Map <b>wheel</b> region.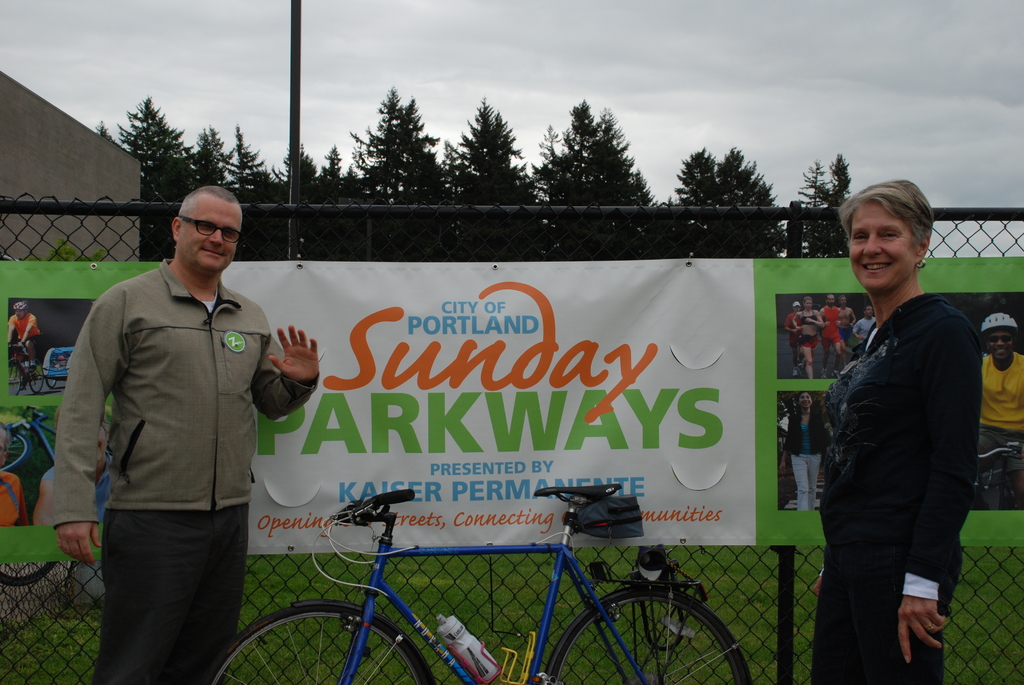
Mapped to x1=205, y1=606, x2=424, y2=684.
